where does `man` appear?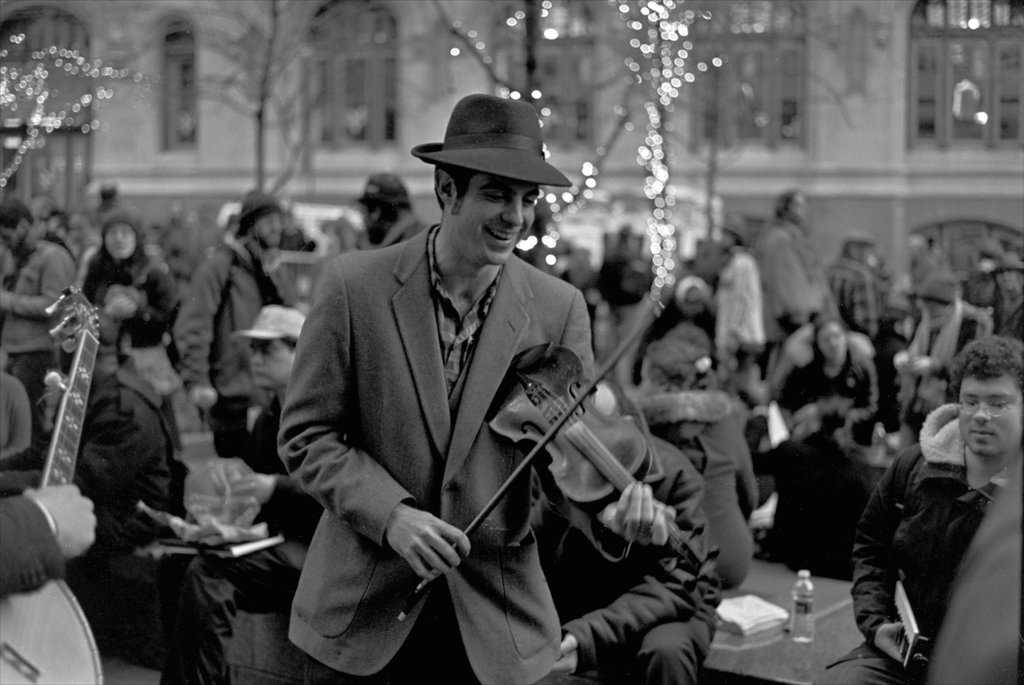
Appears at locate(813, 338, 1023, 684).
